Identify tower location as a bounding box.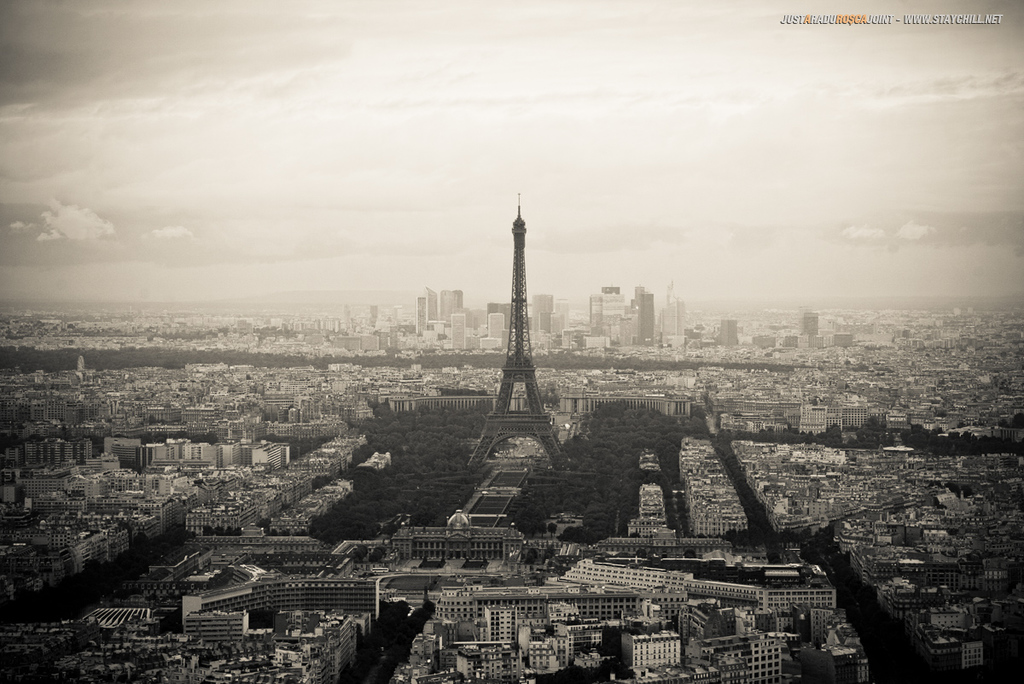
457 170 573 517.
